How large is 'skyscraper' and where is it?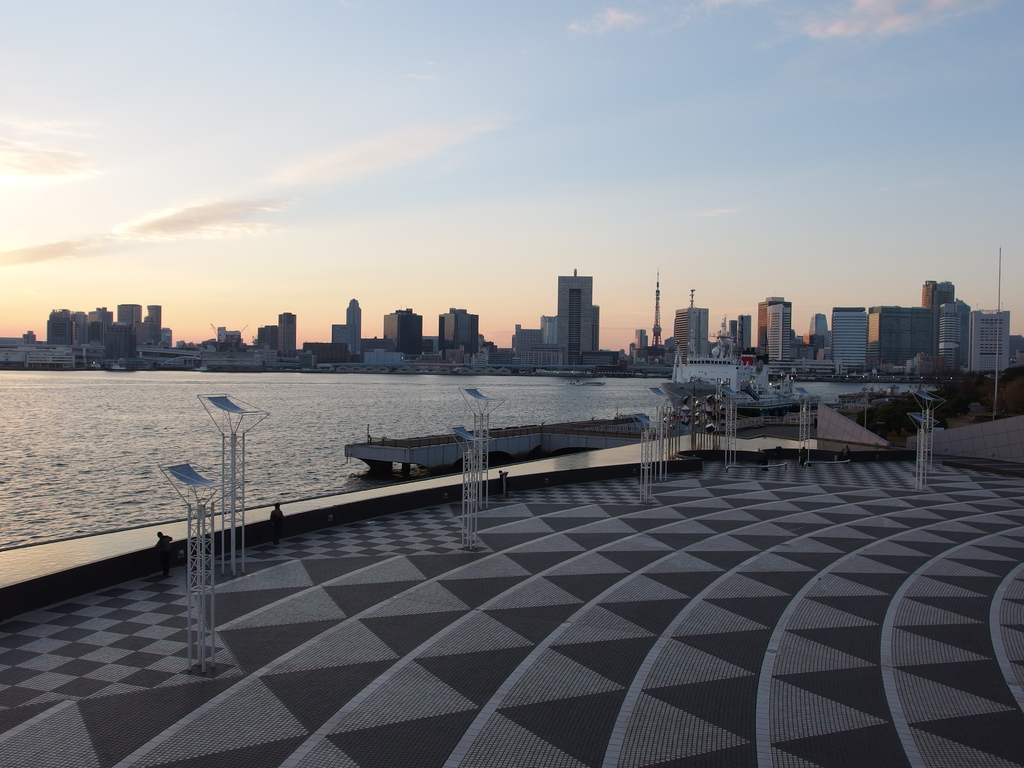
Bounding box: bbox=[371, 305, 424, 355].
